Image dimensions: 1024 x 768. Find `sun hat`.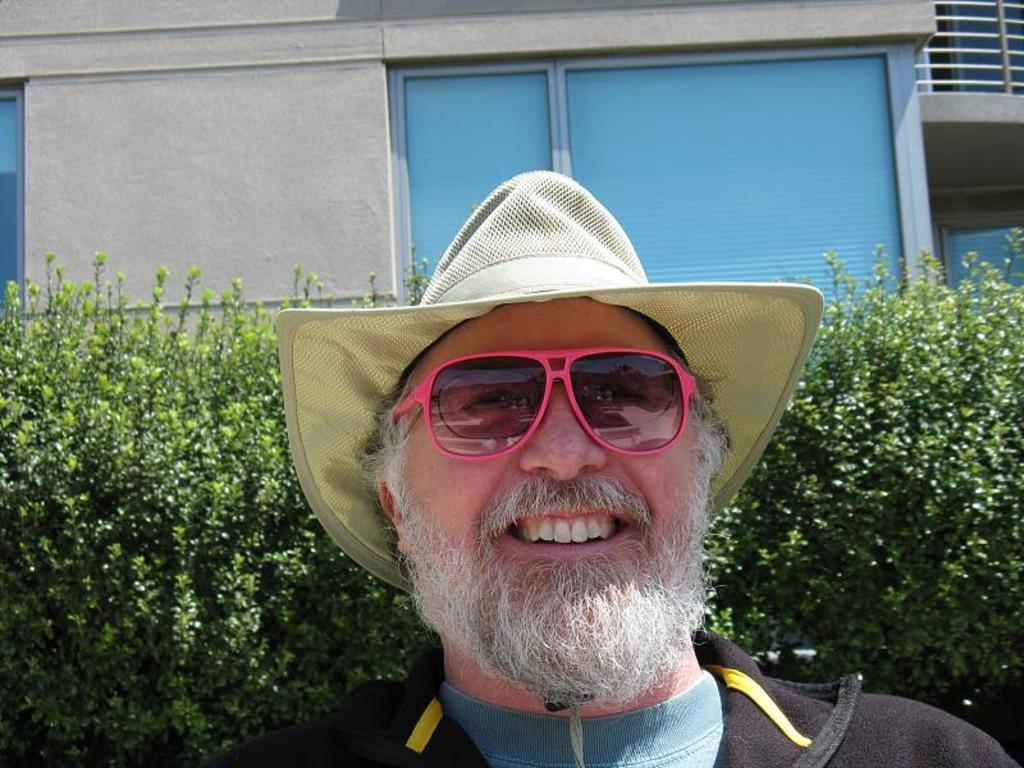
(279,168,829,609).
